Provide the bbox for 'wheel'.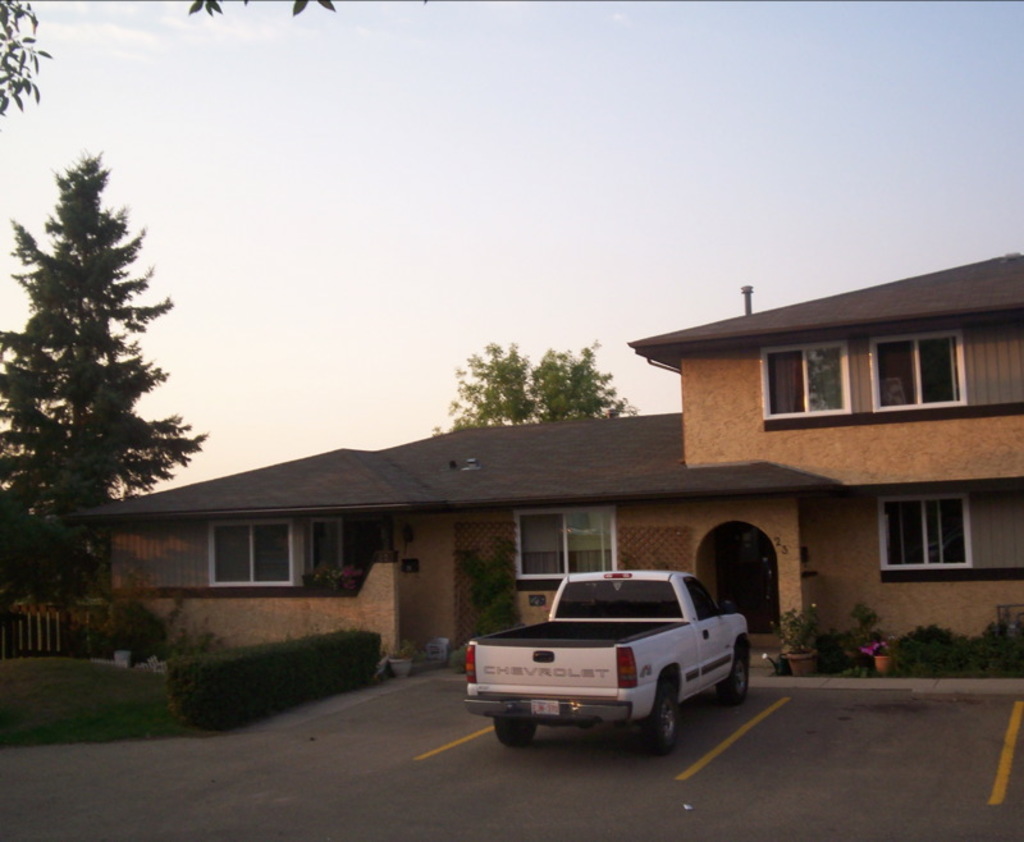
box=[713, 650, 749, 706].
